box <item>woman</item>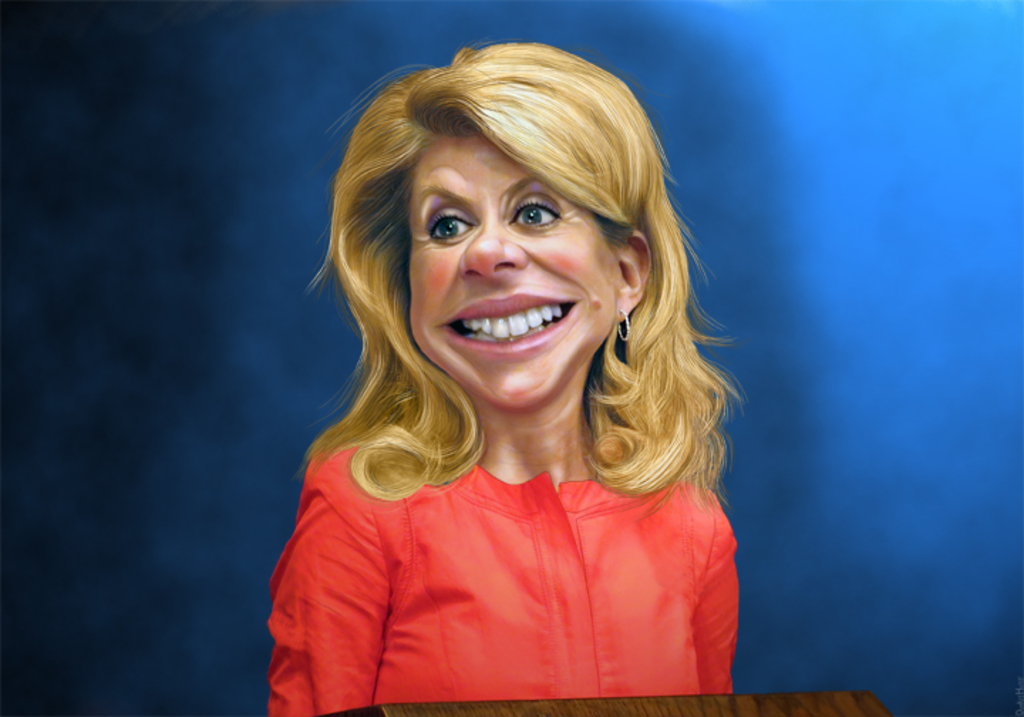
(232, 41, 805, 700)
